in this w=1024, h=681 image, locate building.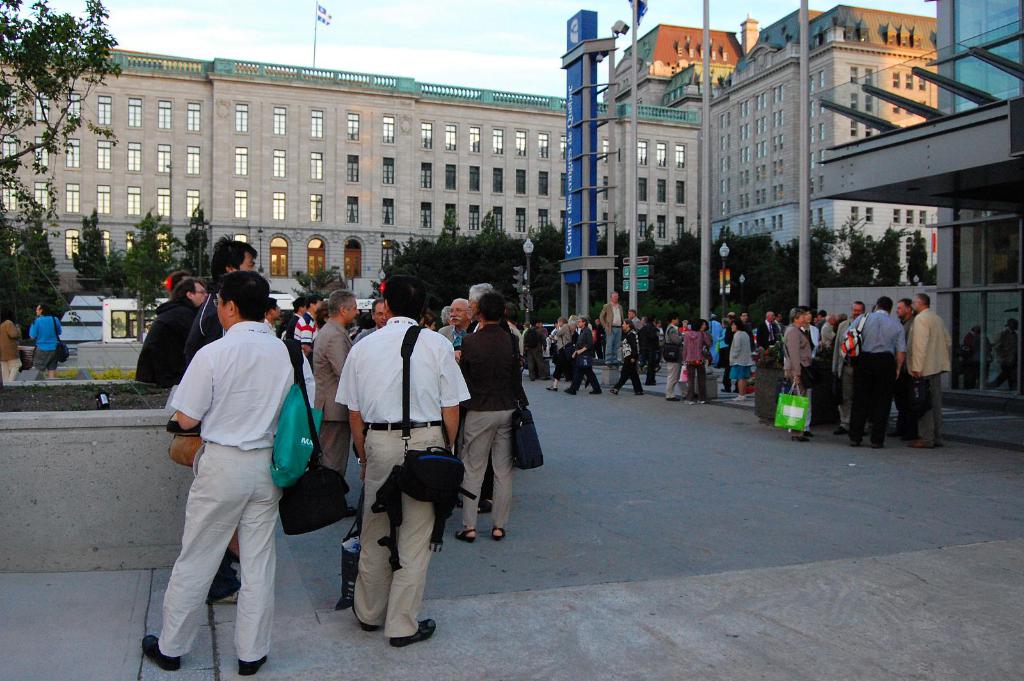
Bounding box: <region>810, 0, 1023, 412</region>.
